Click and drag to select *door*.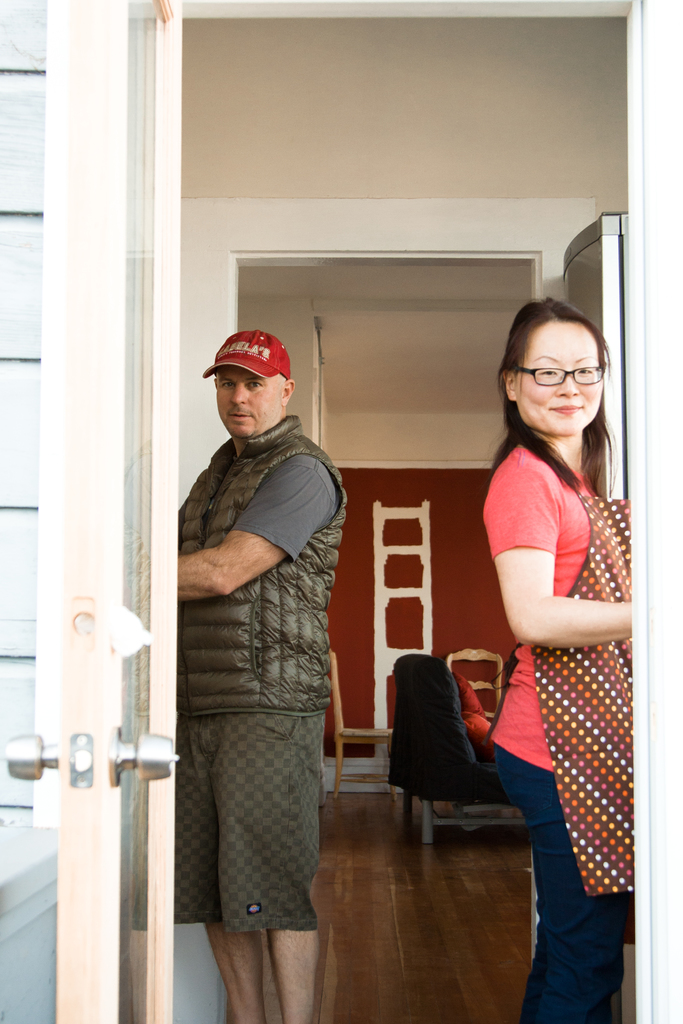
Selection: [0, 0, 191, 1023].
